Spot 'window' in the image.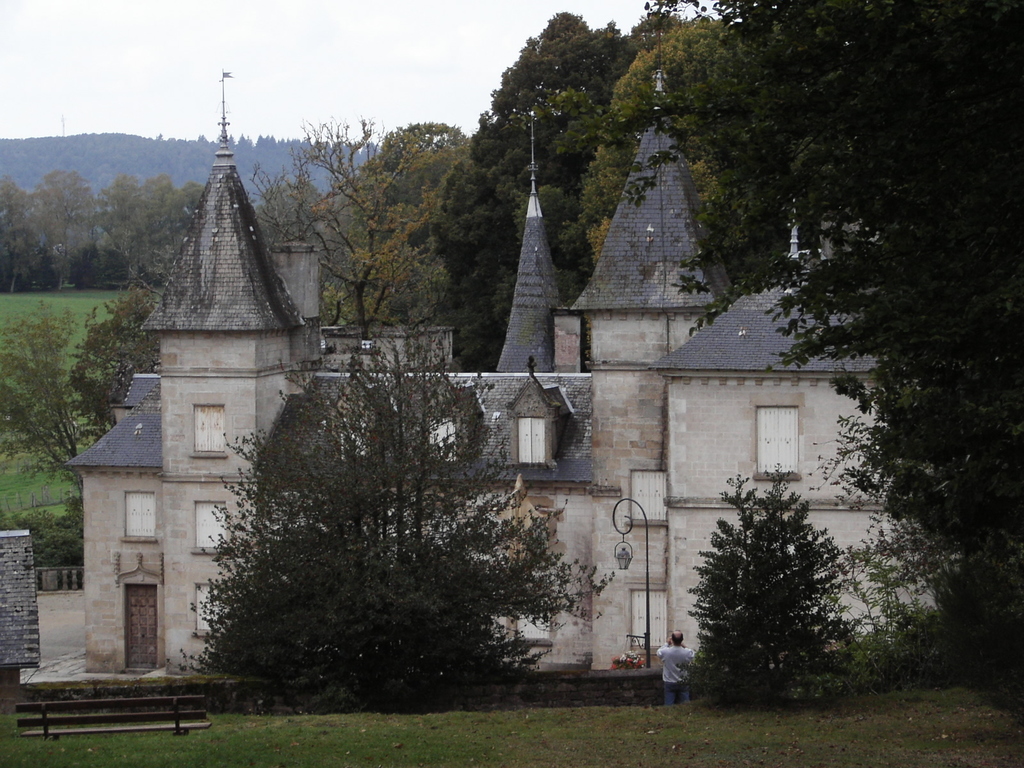
'window' found at <region>125, 490, 154, 545</region>.
